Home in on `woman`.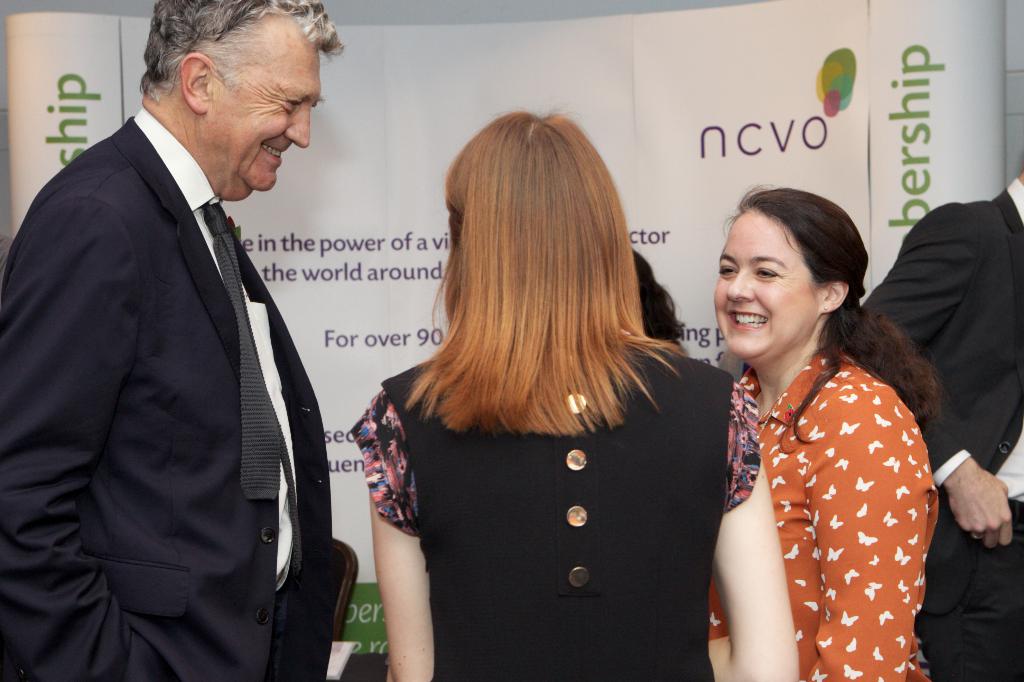
Homed in at bbox(680, 181, 957, 680).
